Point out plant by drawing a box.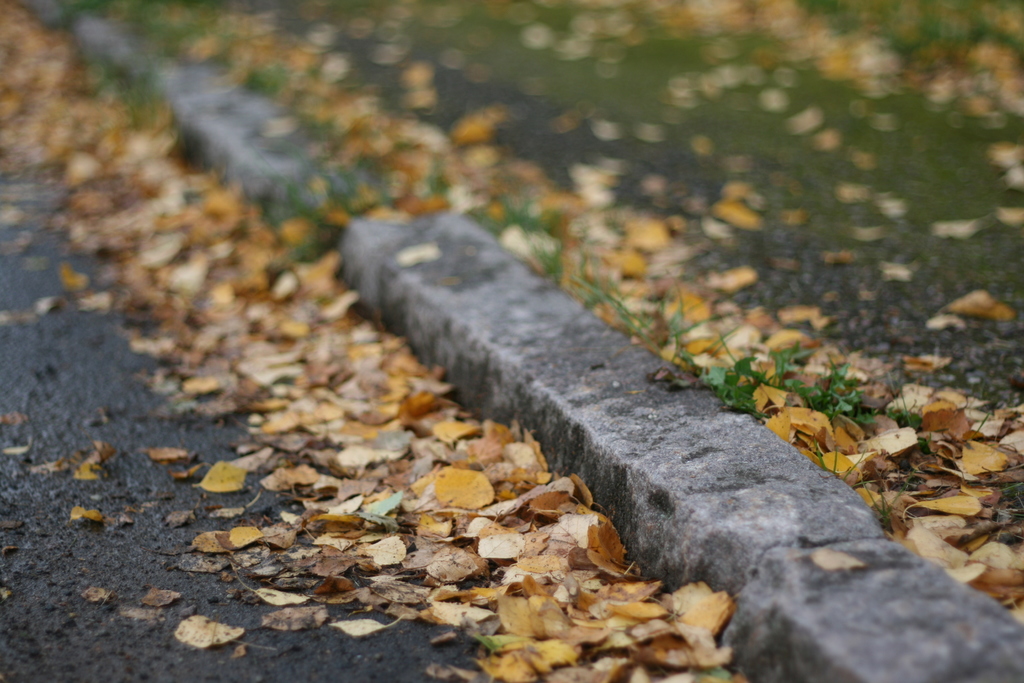
[792, 349, 884, 425].
